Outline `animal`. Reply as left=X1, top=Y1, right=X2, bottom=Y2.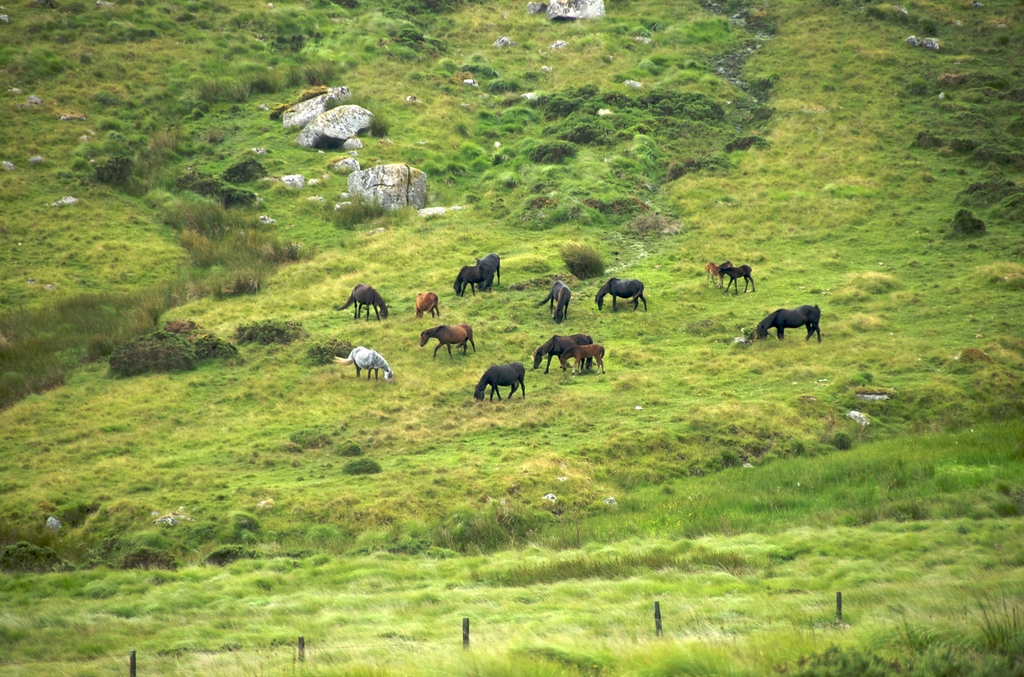
left=416, top=325, right=474, bottom=359.
